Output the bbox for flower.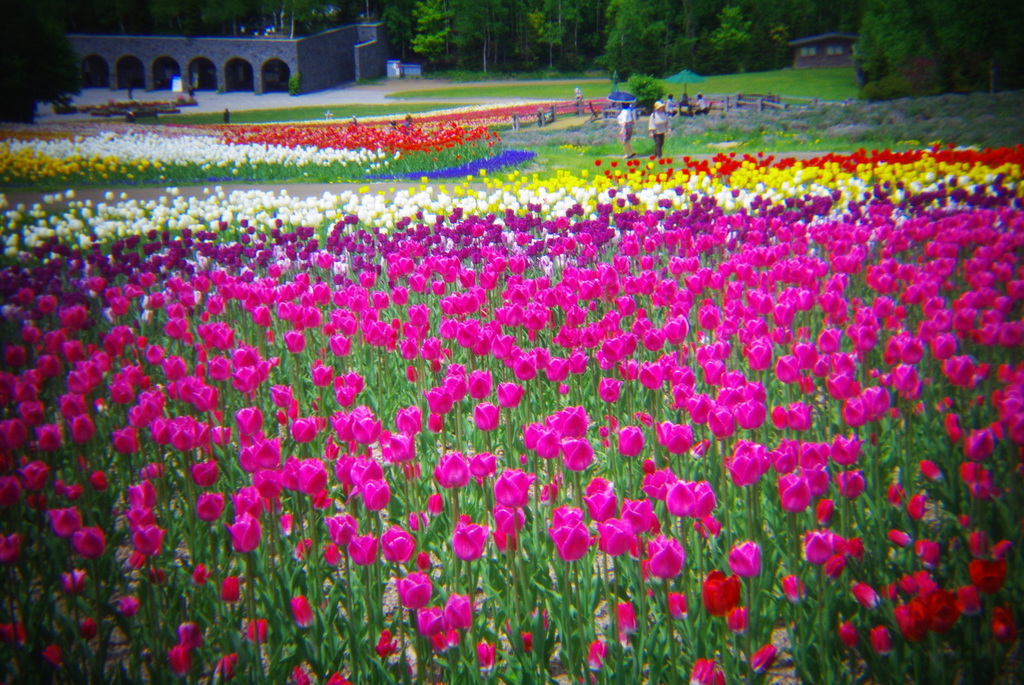
616 601 637 647.
